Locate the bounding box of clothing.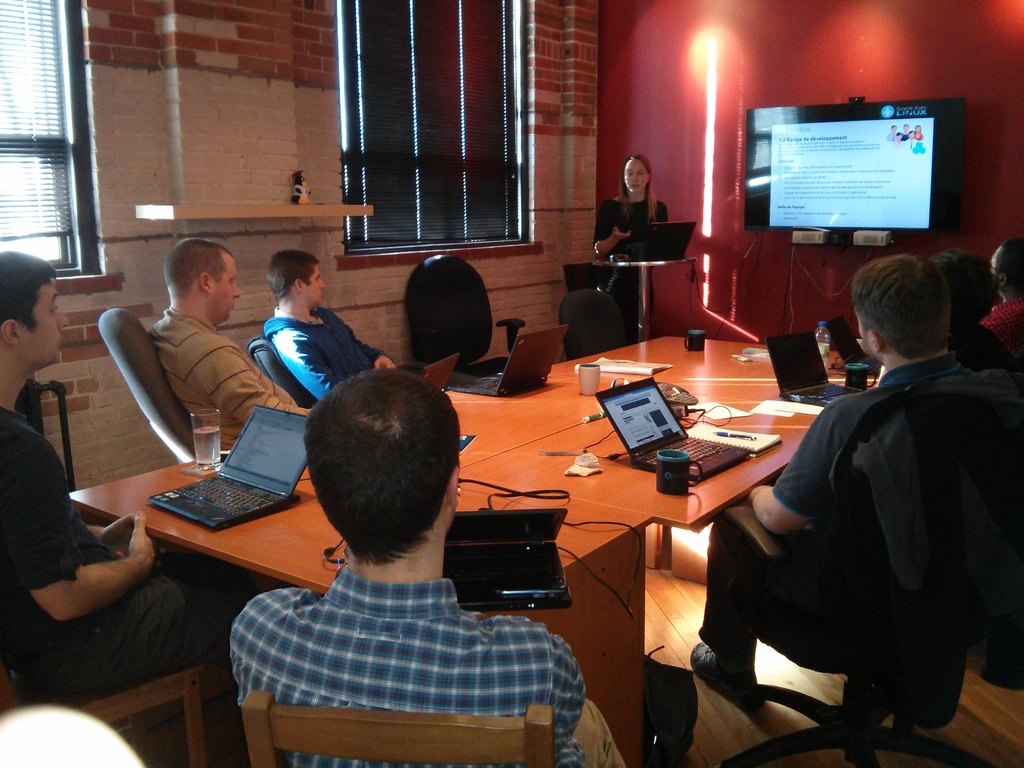
Bounding box: locate(980, 294, 1023, 356).
